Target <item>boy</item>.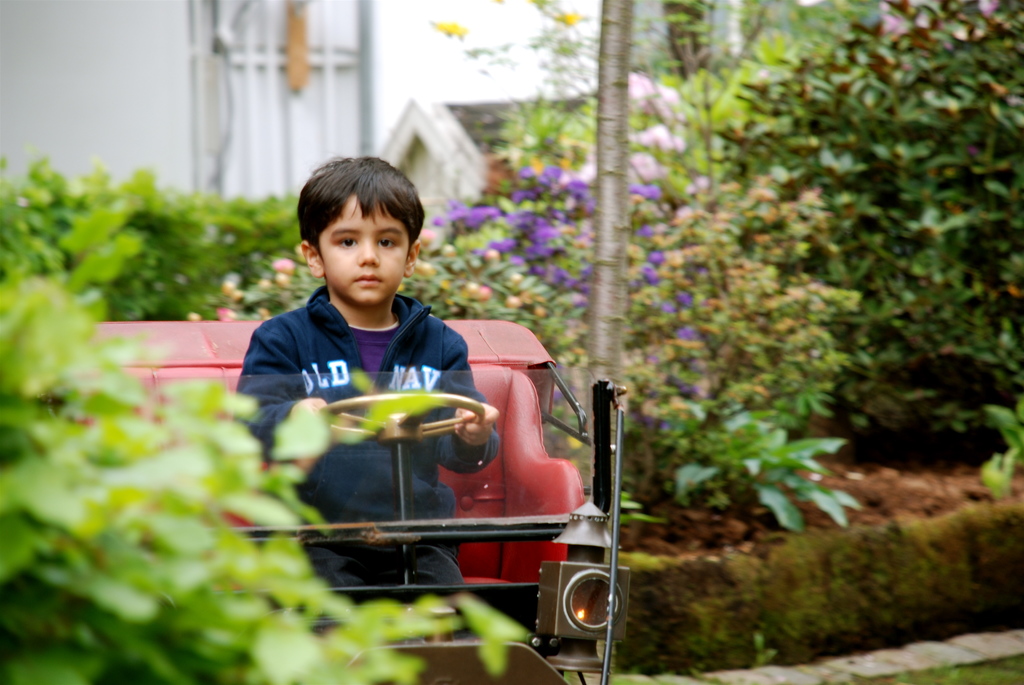
Target region: <box>234,150,495,607</box>.
